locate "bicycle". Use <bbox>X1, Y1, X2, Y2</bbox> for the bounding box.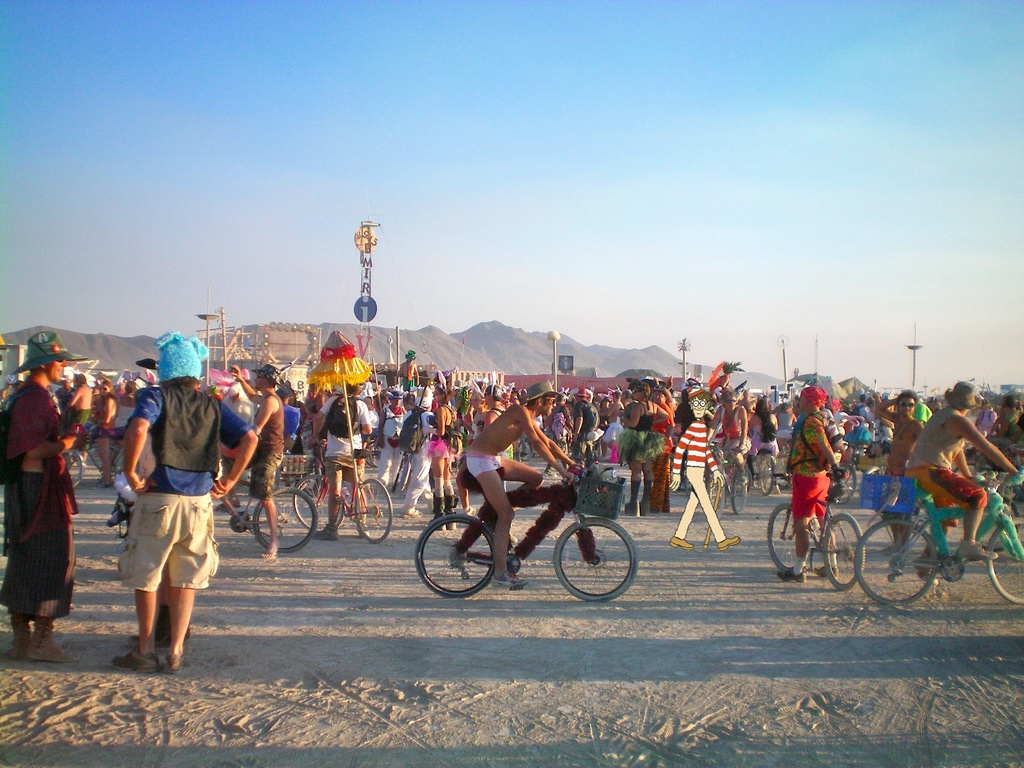
<bbox>417, 461, 638, 602</bbox>.
